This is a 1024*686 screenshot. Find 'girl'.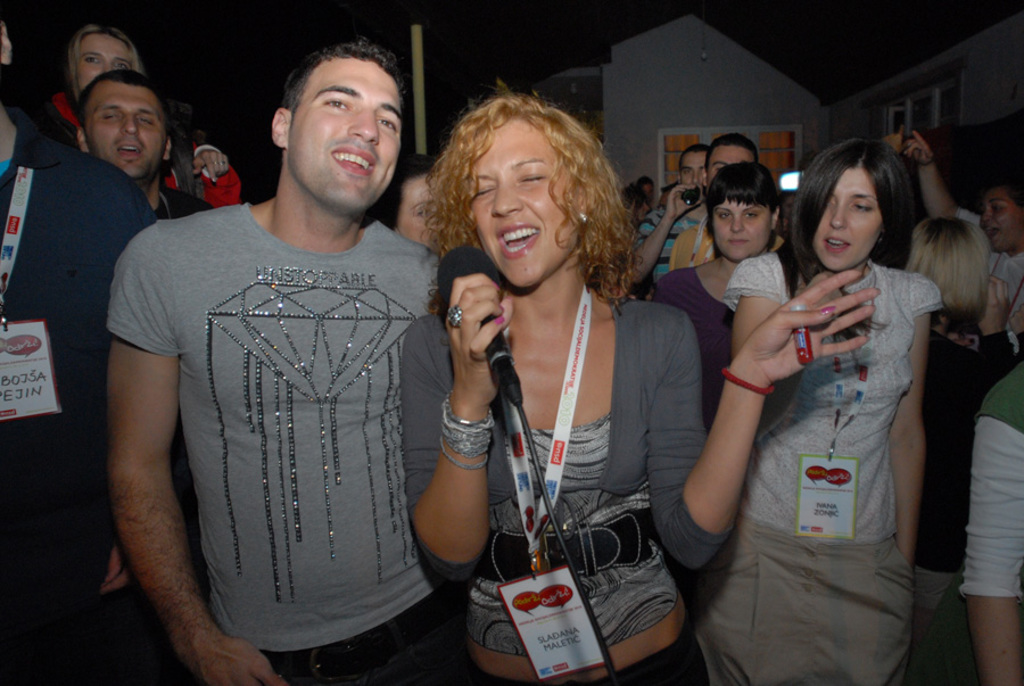
Bounding box: <bbox>403, 80, 876, 685</bbox>.
